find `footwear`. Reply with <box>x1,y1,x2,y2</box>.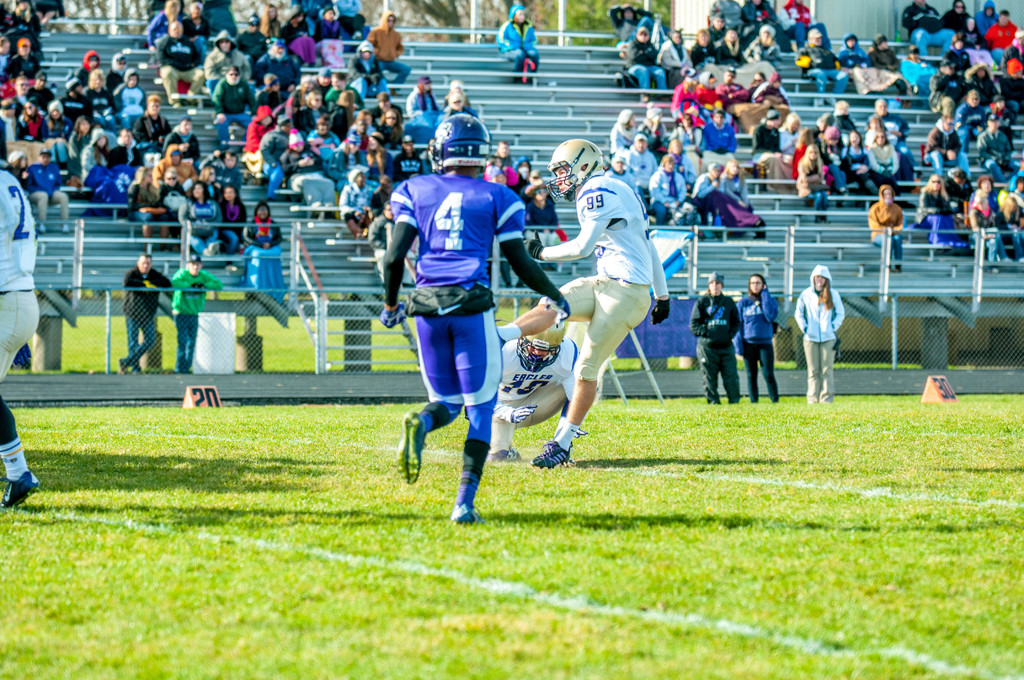
<box>1002,257,1012,264</box>.
